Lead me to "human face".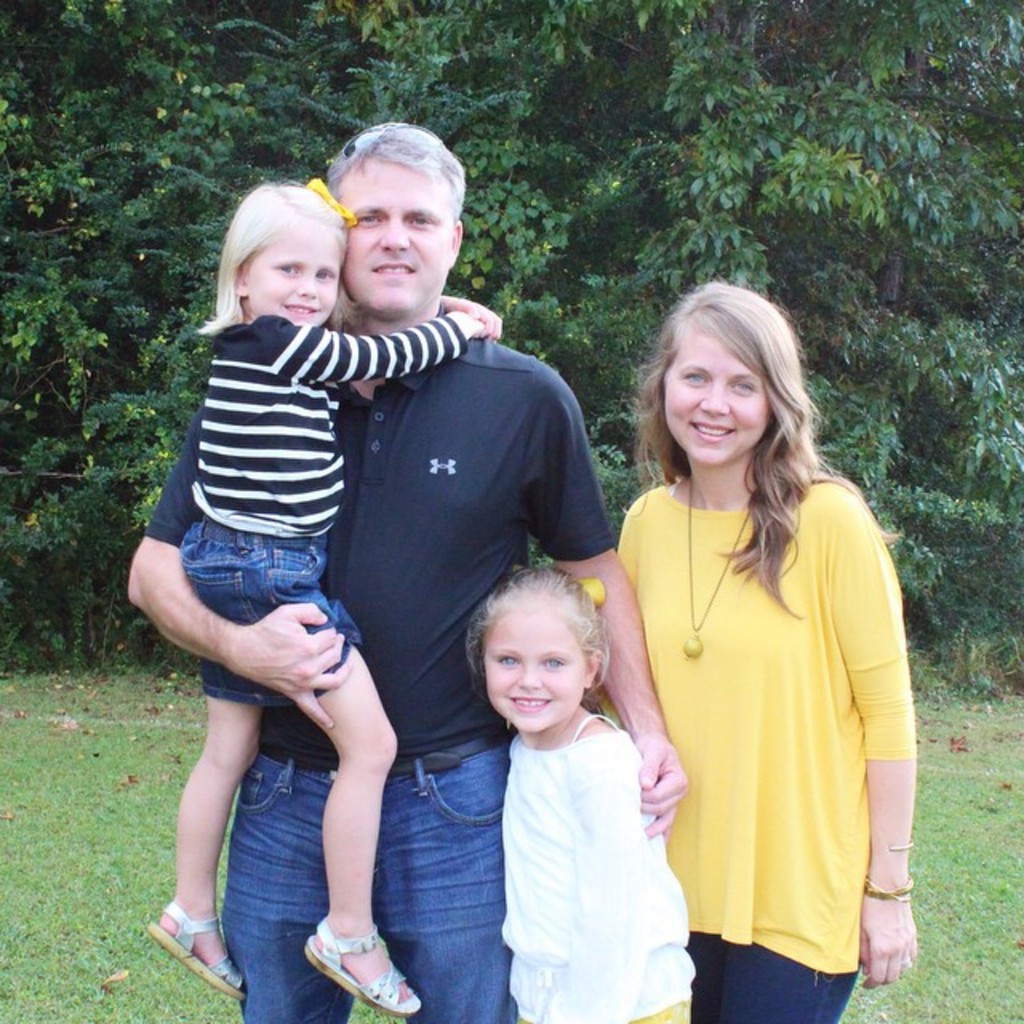
Lead to crop(488, 605, 584, 736).
